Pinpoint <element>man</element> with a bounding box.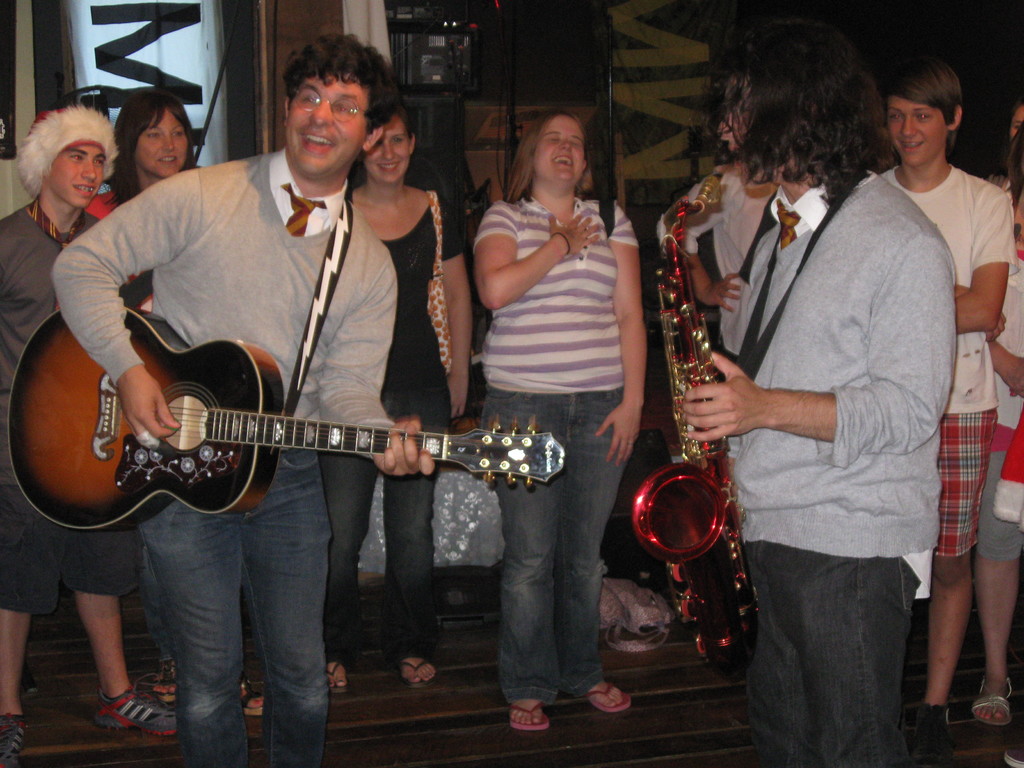
box(39, 78, 526, 674).
